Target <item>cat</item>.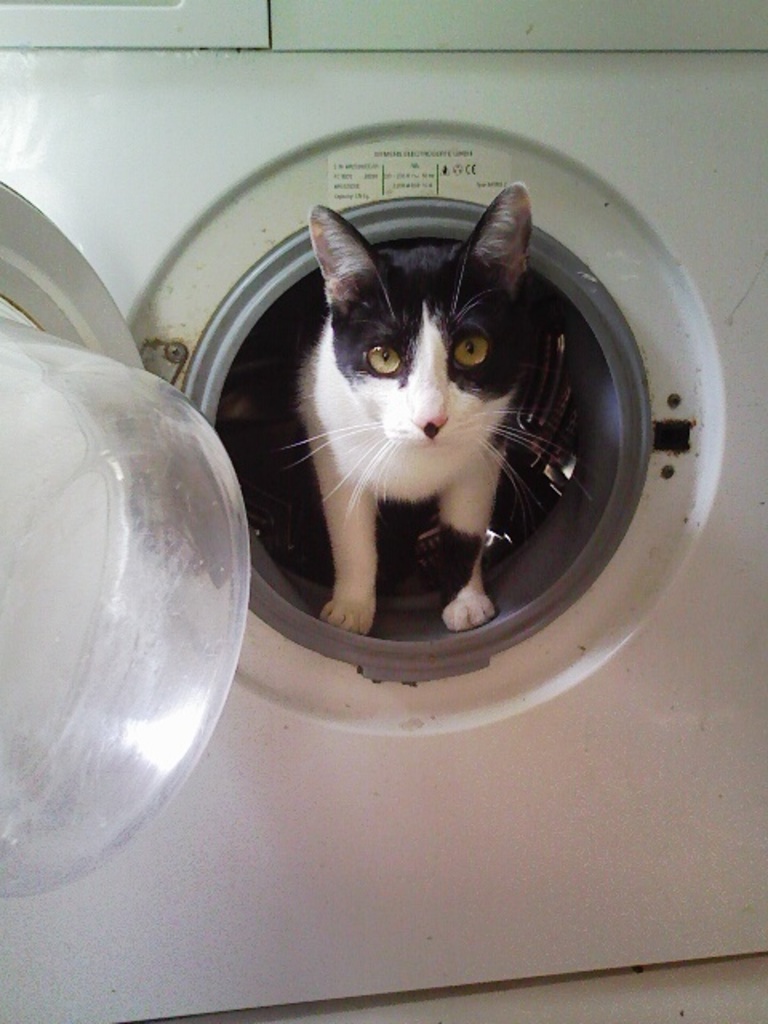
Target region: detection(275, 181, 576, 635).
